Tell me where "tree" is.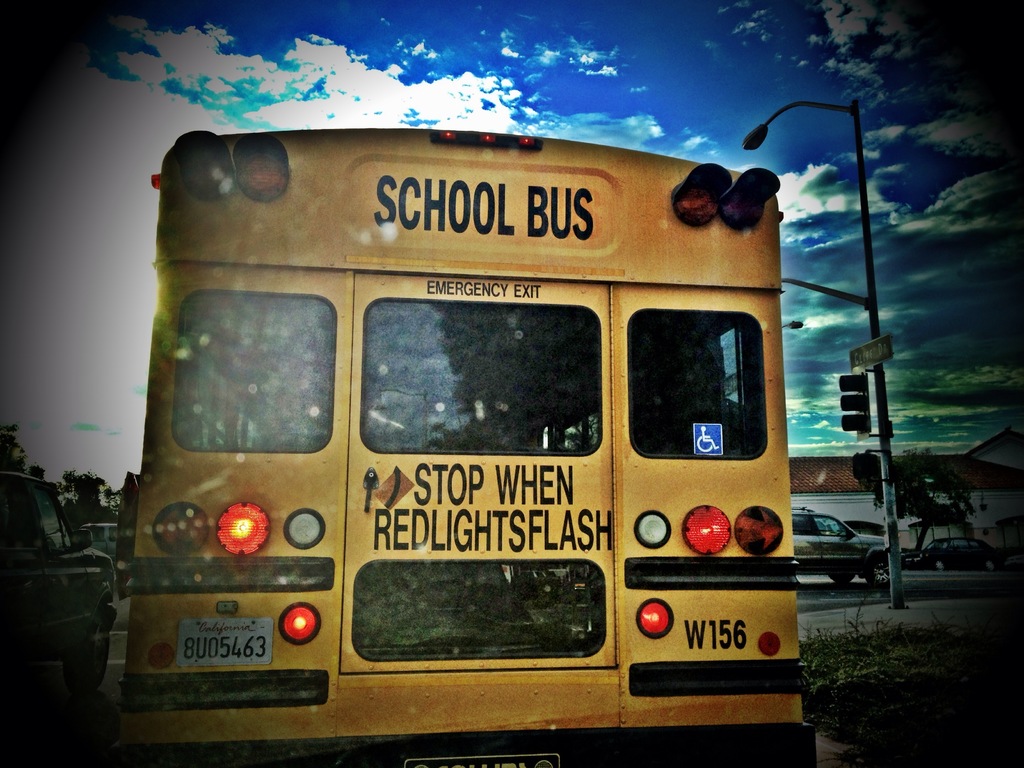
"tree" is at rect(60, 465, 127, 552).
